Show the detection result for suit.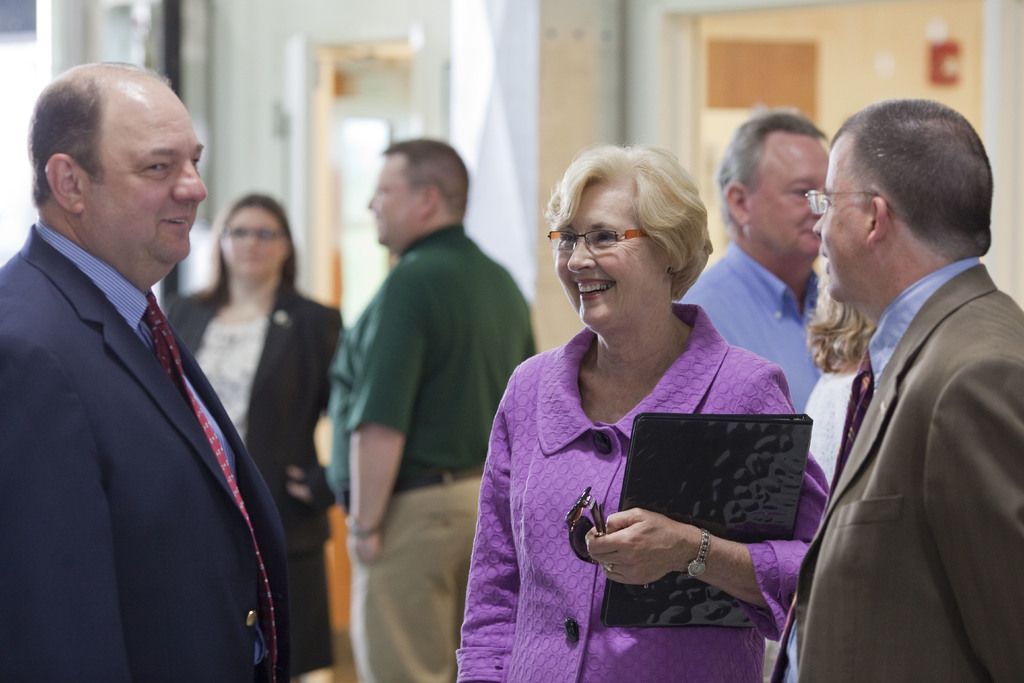
(x1=0, y1=223, x2=291, y2=682).
